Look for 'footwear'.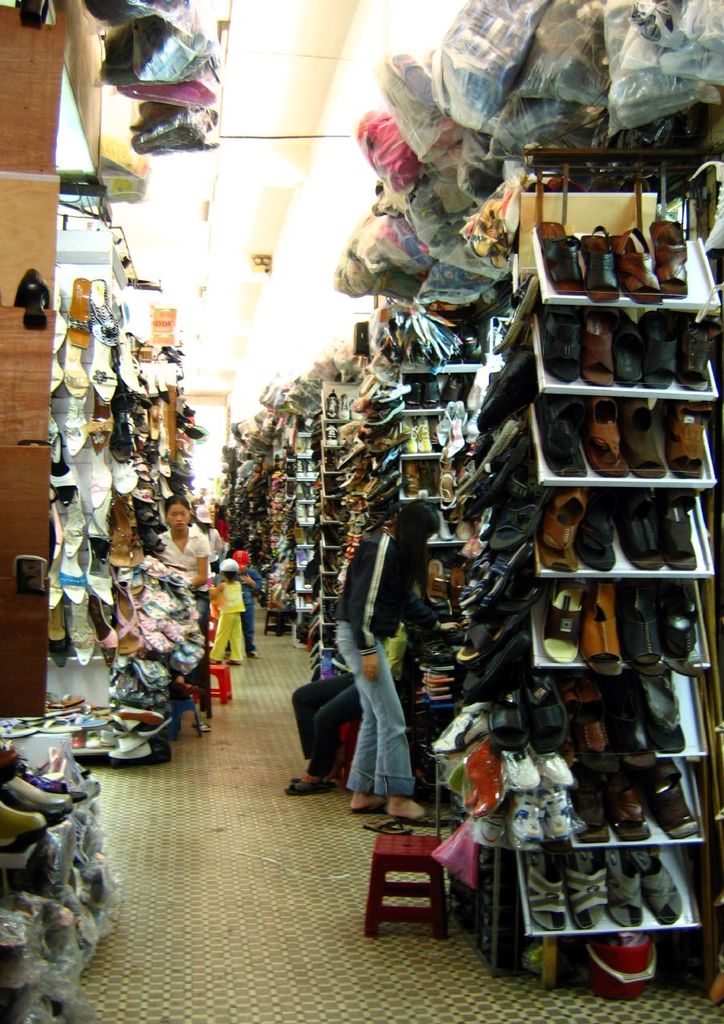
Found: detection(249, 651, 259, 656).
